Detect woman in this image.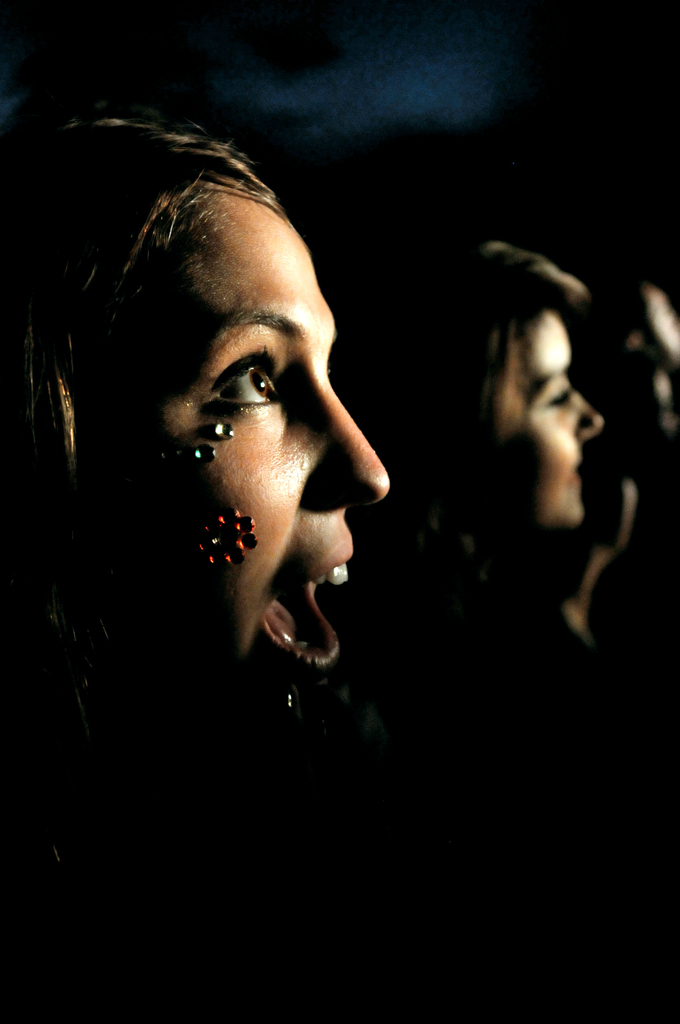
Detection: {"x1": 12, "y1": 59, "x2": 441, "y2": 853}.
